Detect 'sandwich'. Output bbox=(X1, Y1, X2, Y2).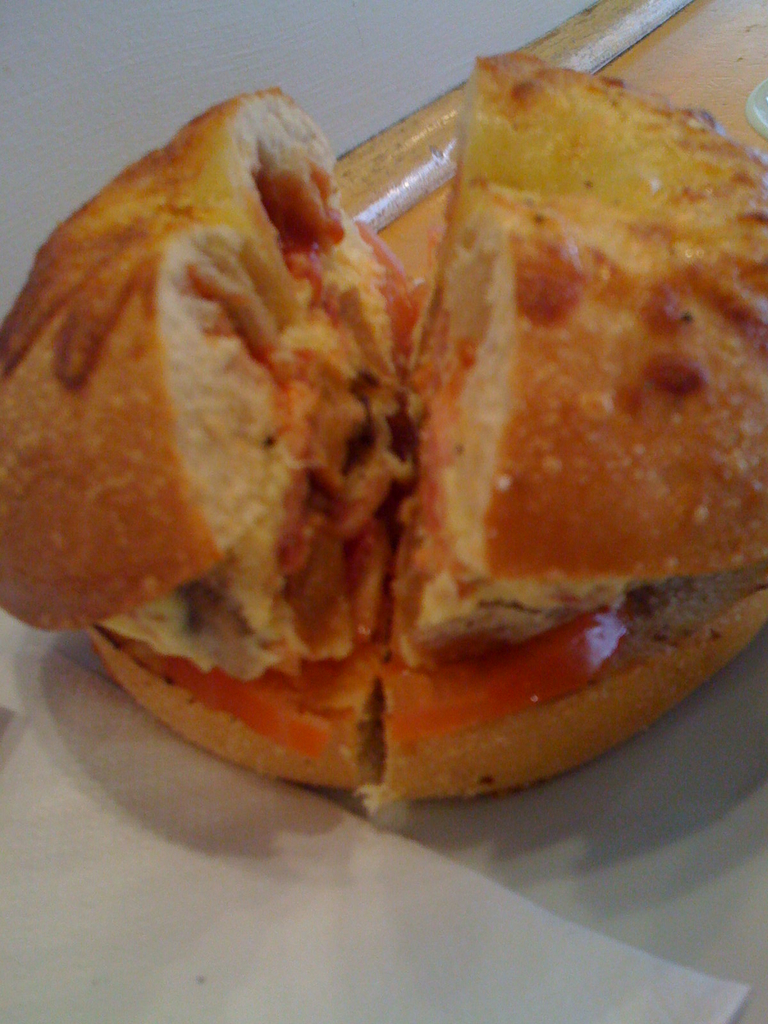
bbox=(0, 47, 767, 813).
